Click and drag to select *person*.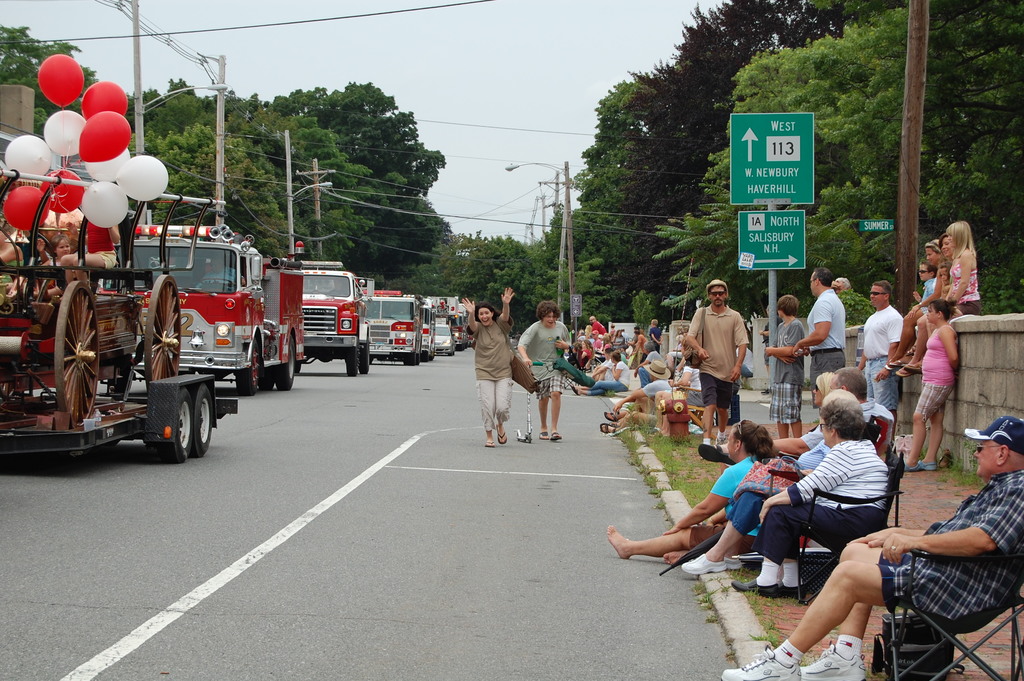
Selection: pyautogui.locateOnScreen(463, 281, 523, 446).
